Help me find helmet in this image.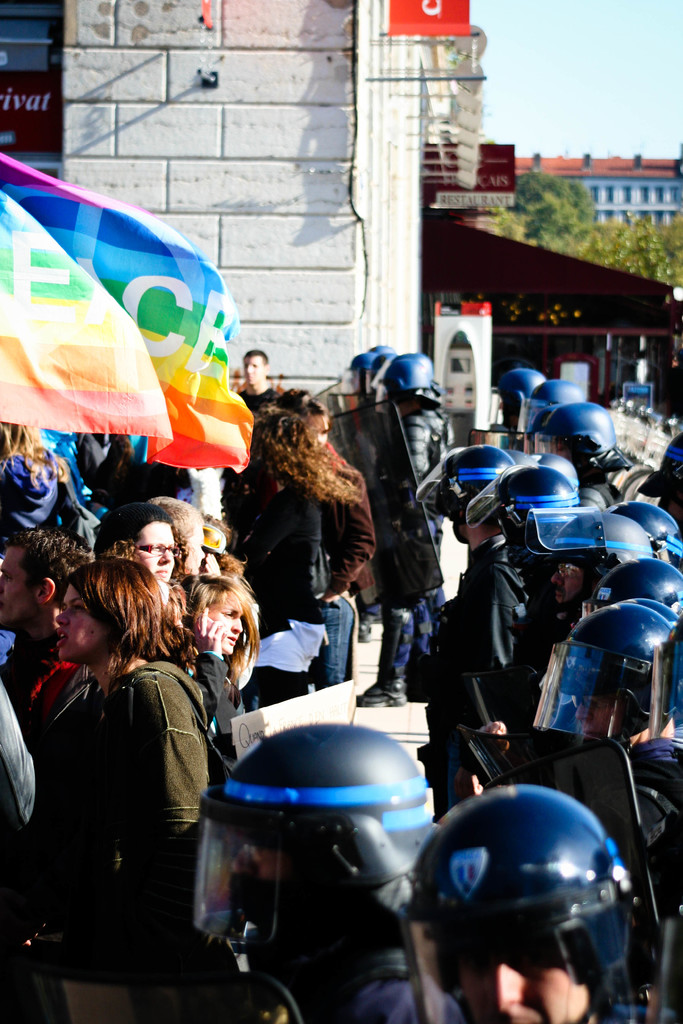
Found it: x1=579, y1=559, x2=682, y2=617.
